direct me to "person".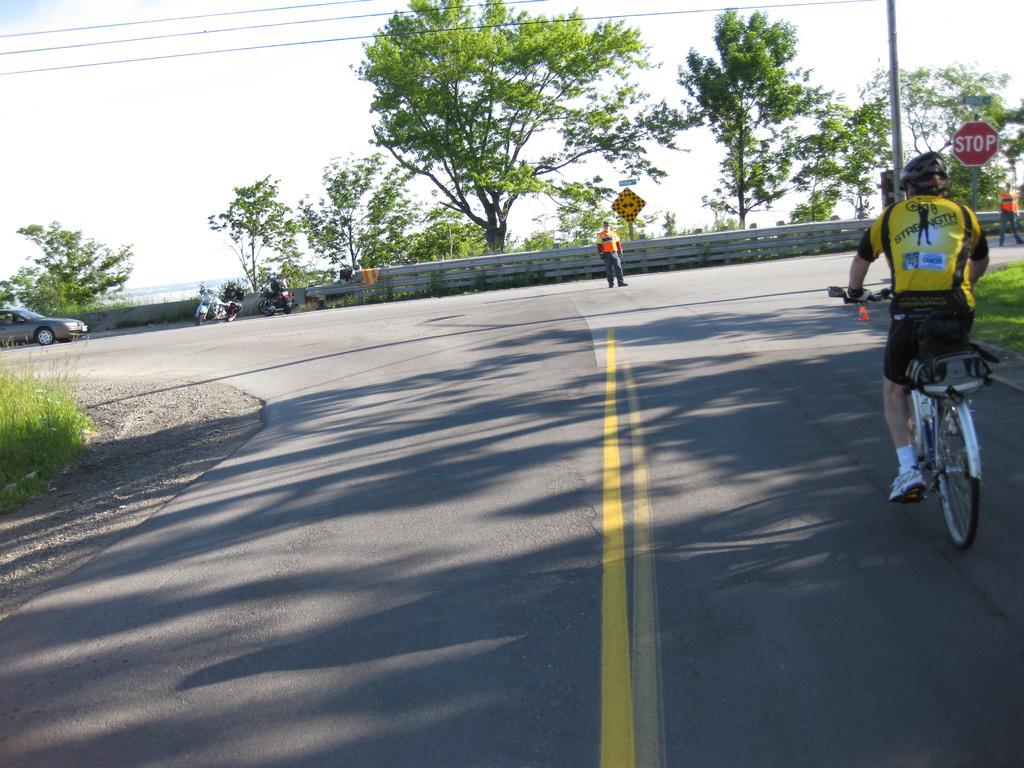
Direction: bbox=(860, 136, 998, 536).
